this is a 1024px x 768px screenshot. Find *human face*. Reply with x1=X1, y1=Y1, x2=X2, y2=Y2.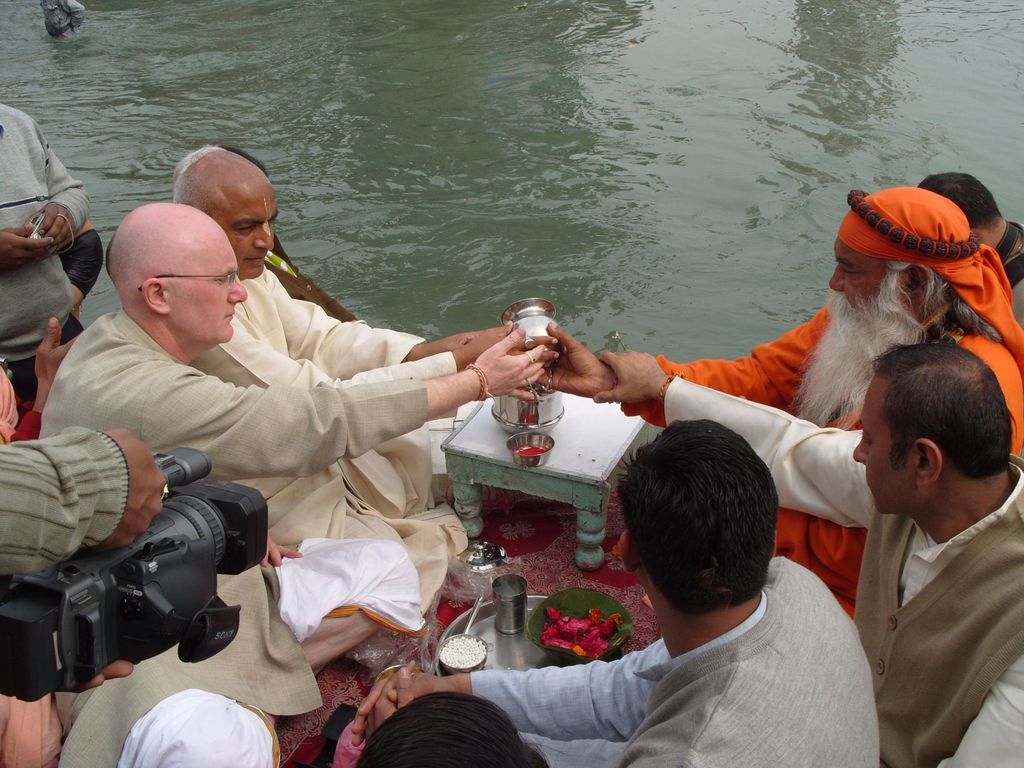
x1=854, y1=374, x2=915, y2=516.
